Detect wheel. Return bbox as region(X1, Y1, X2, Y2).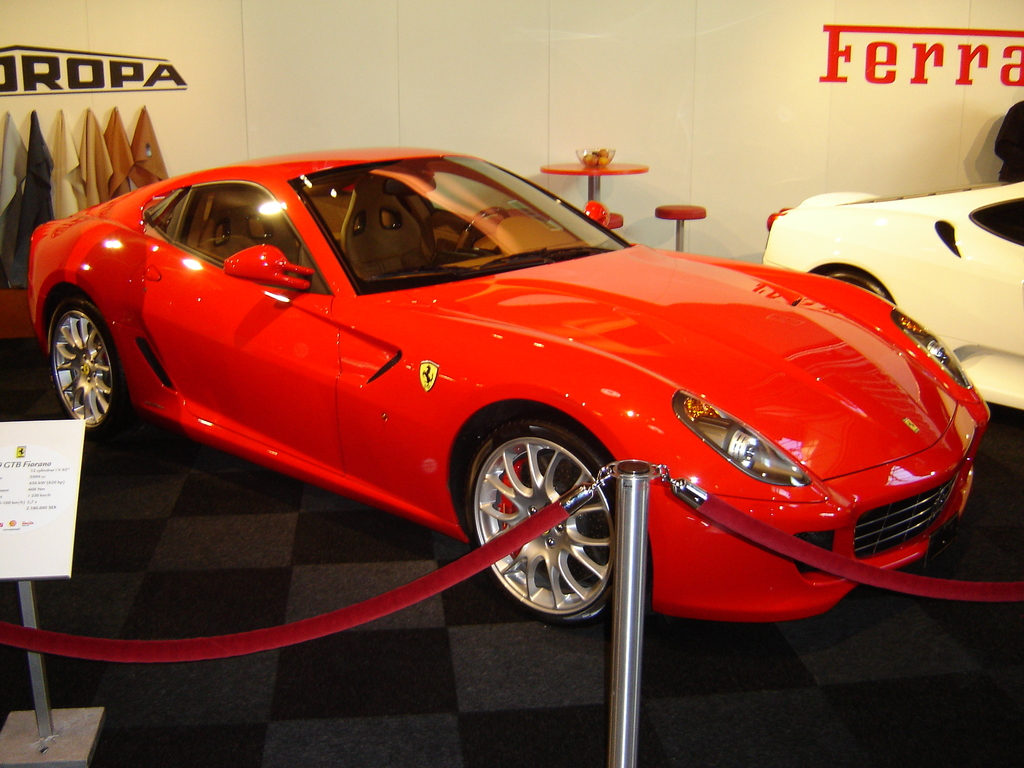
region(44, 294, 147, 463).
